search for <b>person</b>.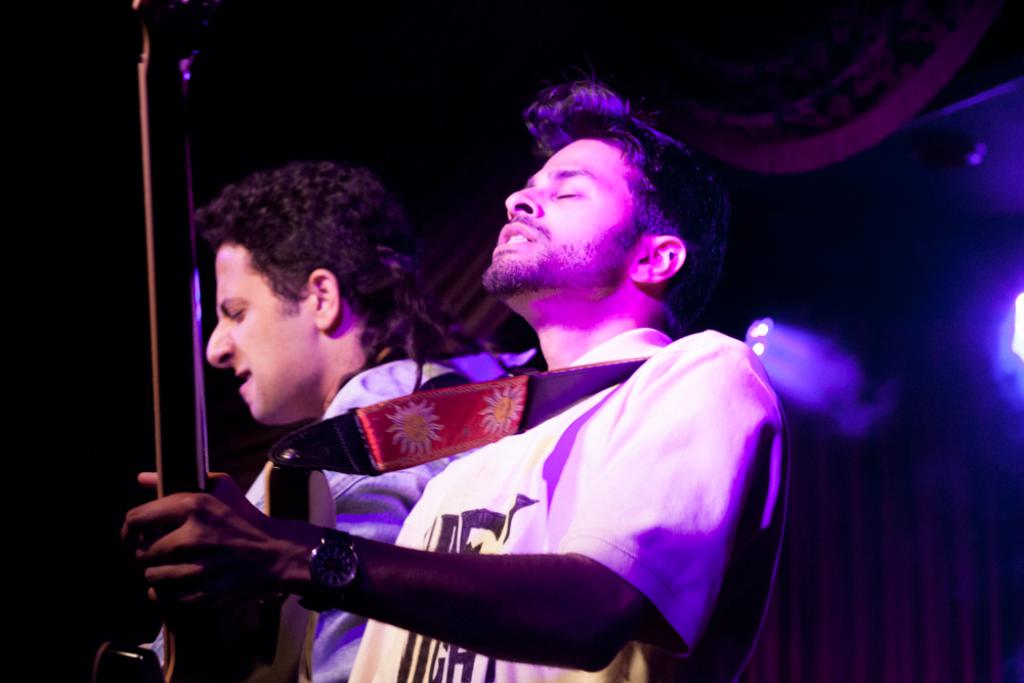
Found at {"left": 125, "top": 77, "right": 791, "bottom": 680}.
